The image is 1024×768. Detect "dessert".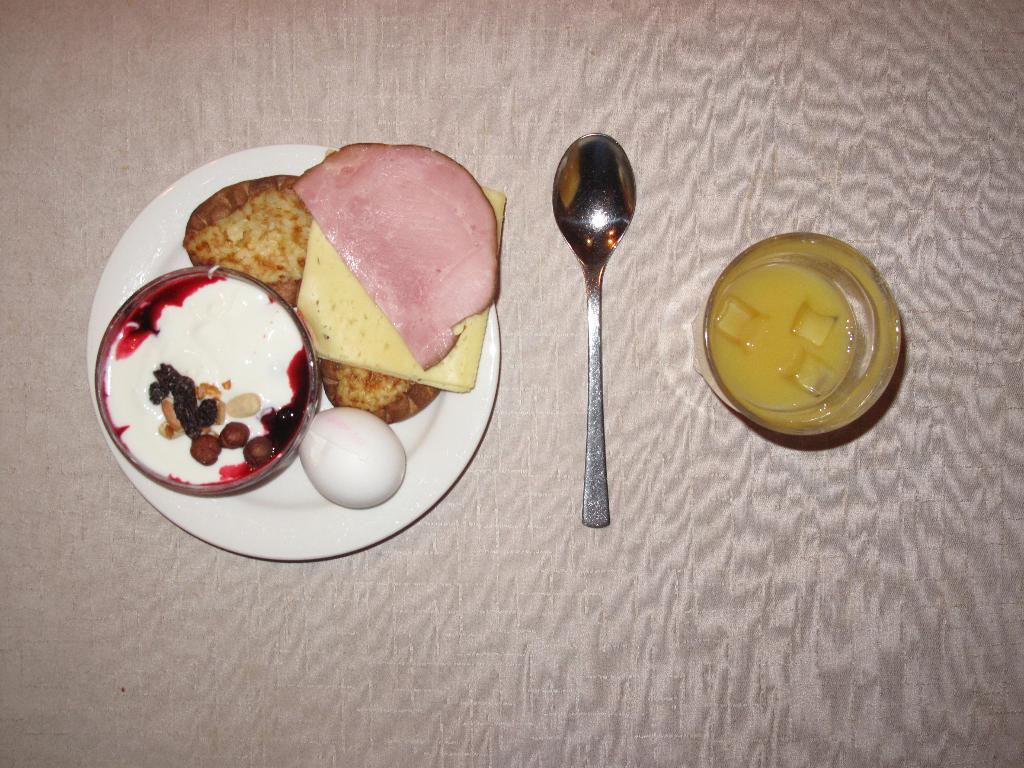
Detection: box=[321, 365, 425, 421].
